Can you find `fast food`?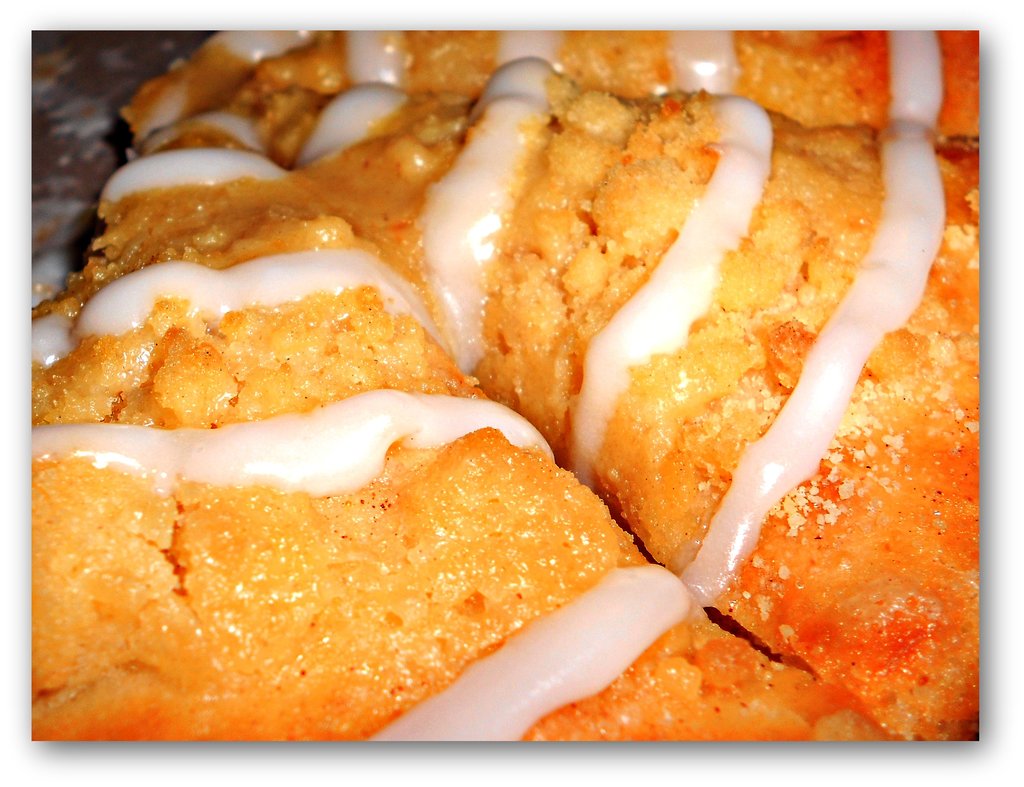
Yes, bounding box: (left=34, top=113, right=891, bottom=751).
